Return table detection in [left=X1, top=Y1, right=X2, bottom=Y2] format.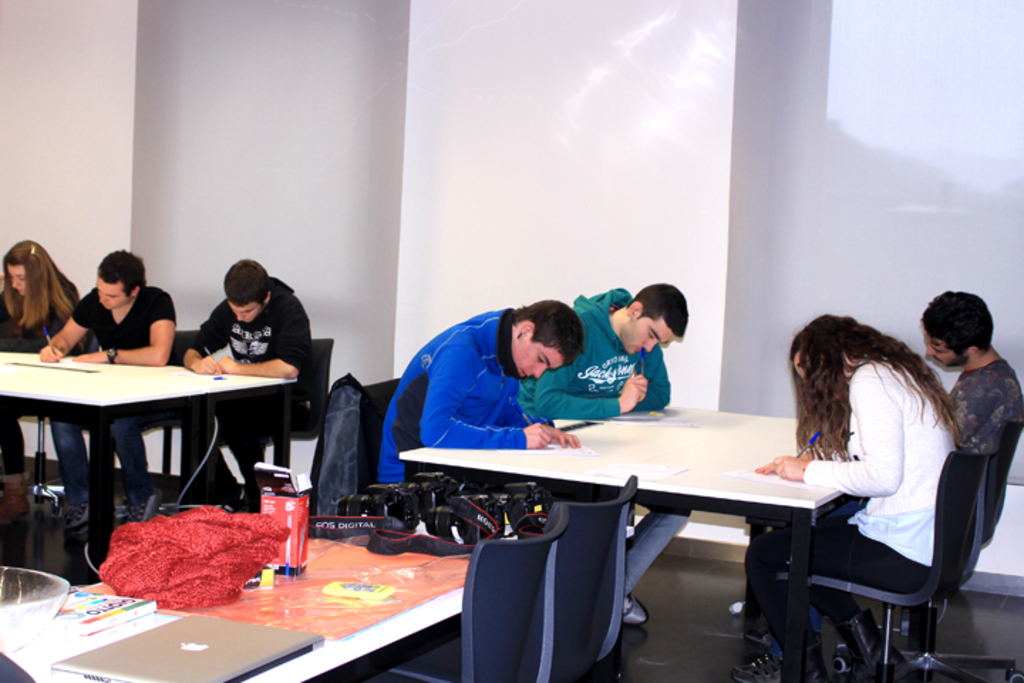
[left=405, top=397, right=856, bottom=682].
